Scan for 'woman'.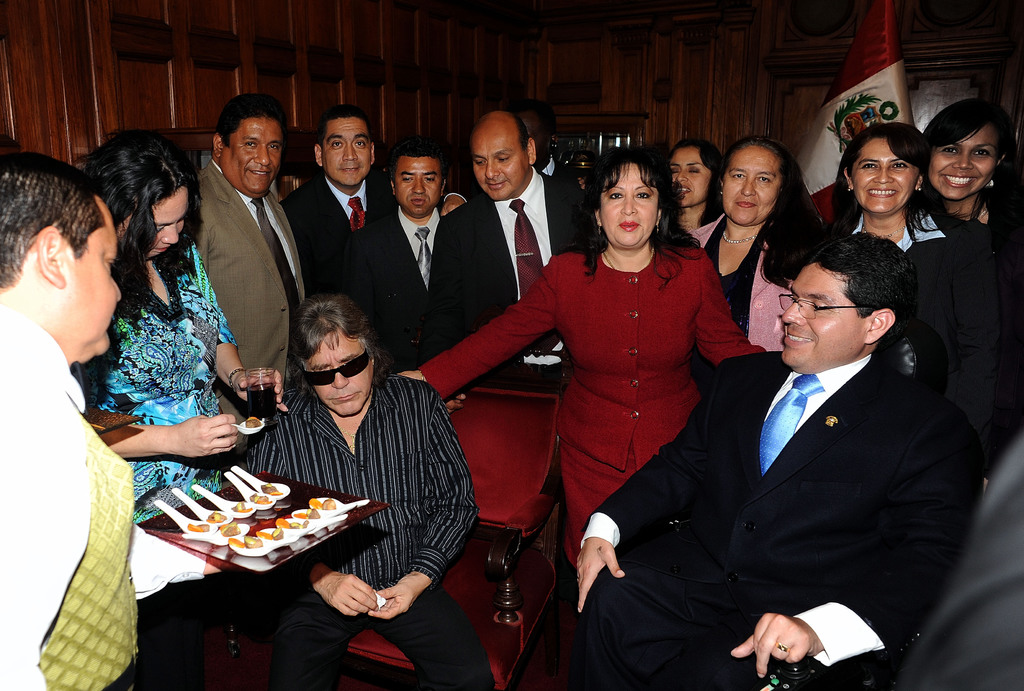
Scan result: [left=401, top=141, right=775, bottom=582].
